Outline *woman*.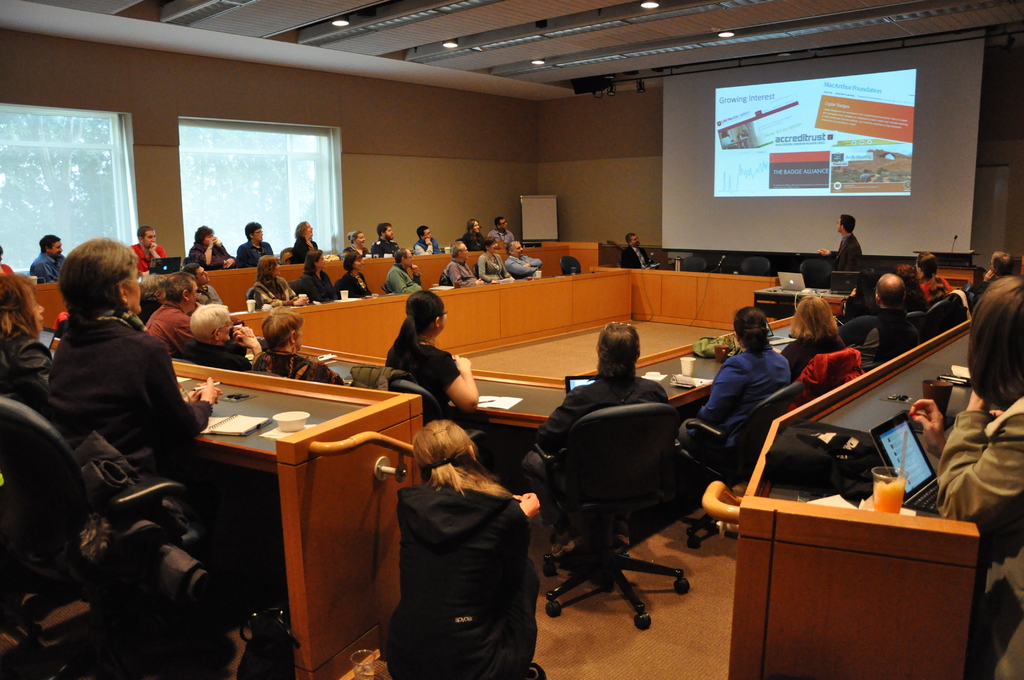
Outline: x1=342, y1=254, x2=375, y2=295.
